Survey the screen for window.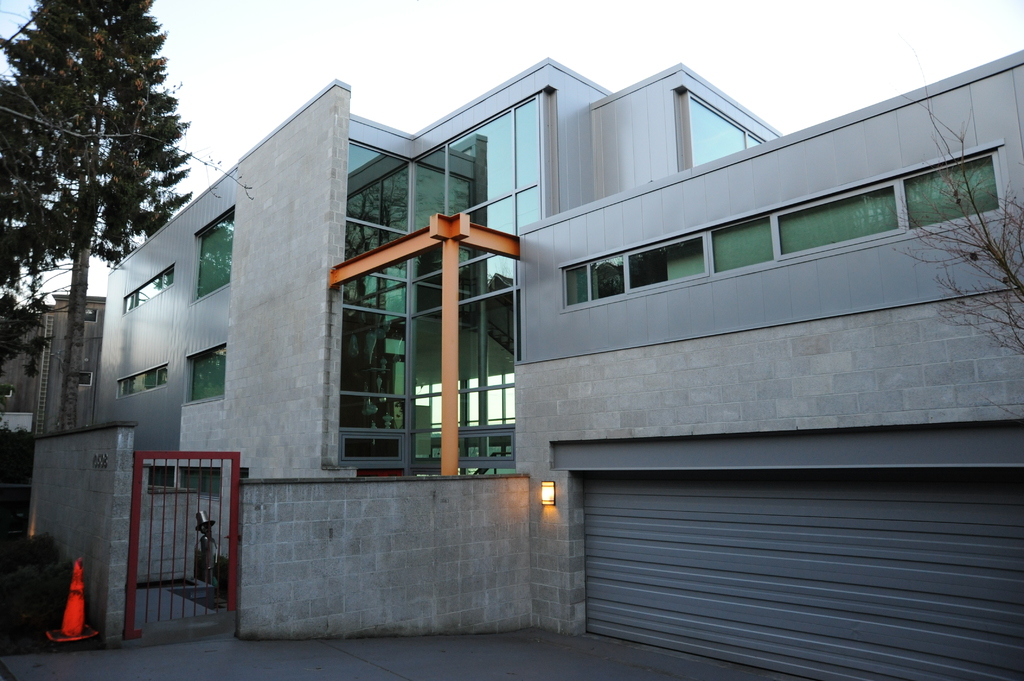
Survey found: <bbox>706, 155, 995, 266</bbox>.
